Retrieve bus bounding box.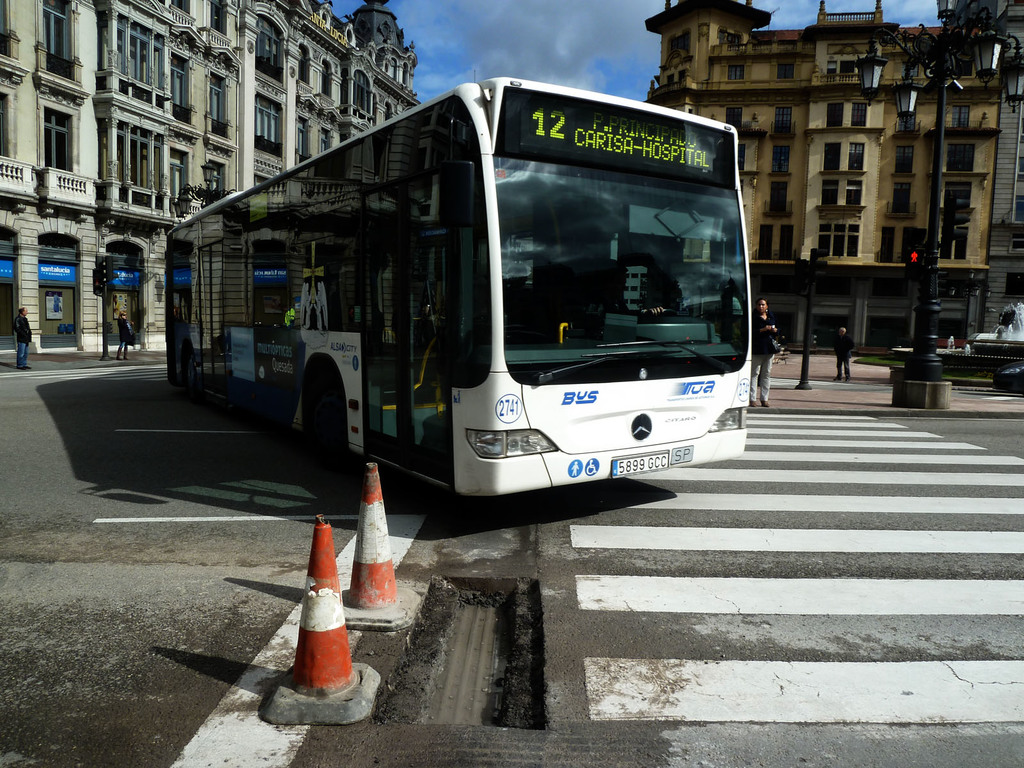
Bounding box: 160,77,747,497.
